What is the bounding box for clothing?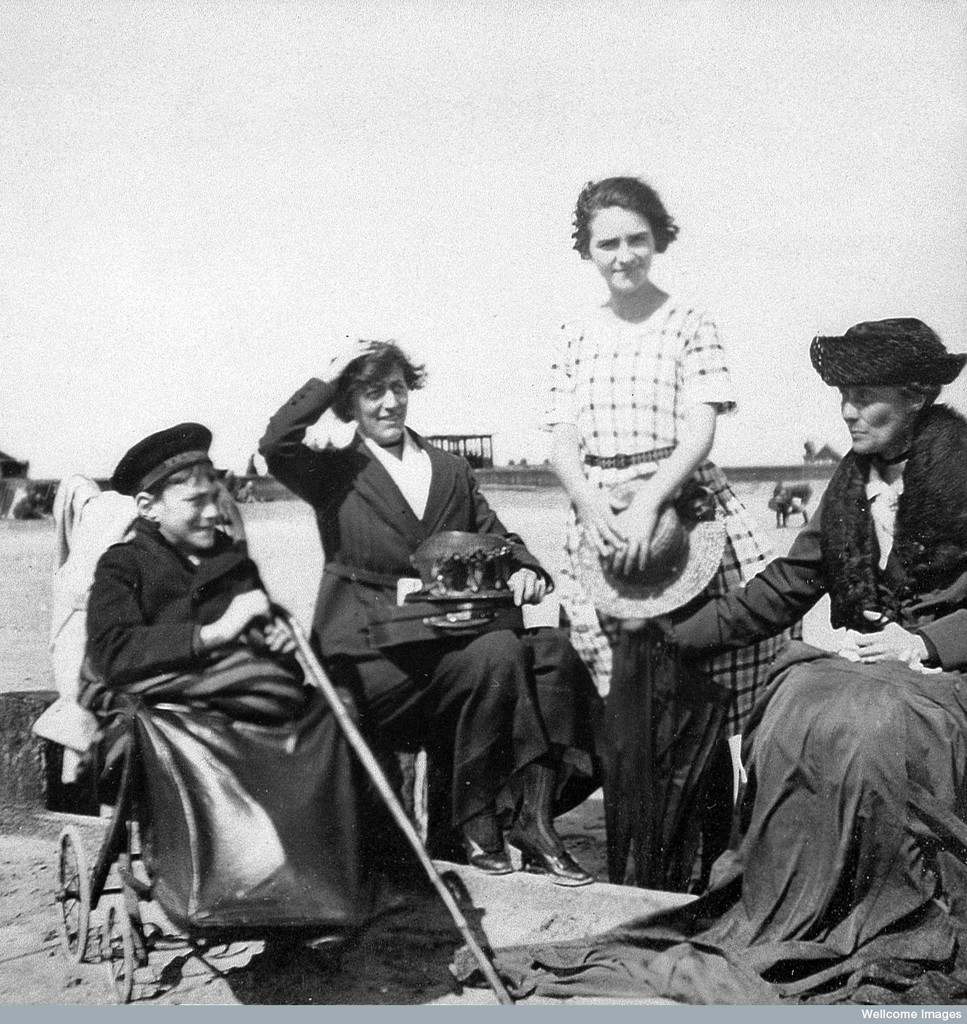
BBox(47, 462, 420, 964).
